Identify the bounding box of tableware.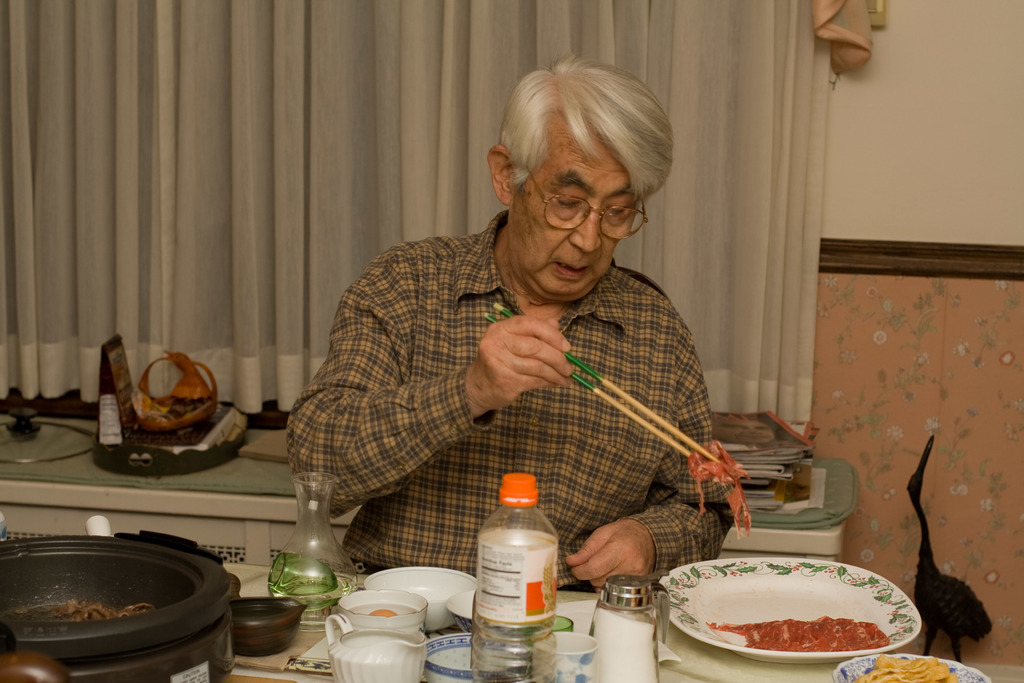
x1=530 y1=625 x2=596 y2=682.
